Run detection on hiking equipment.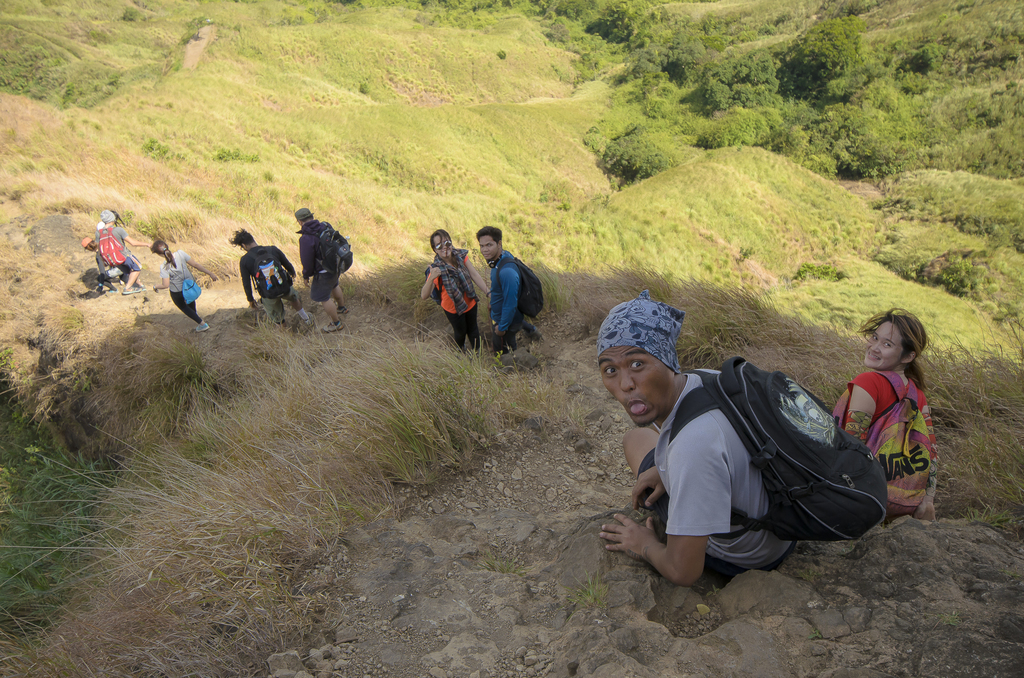
Result: locate(95, 225, 129, 264).
